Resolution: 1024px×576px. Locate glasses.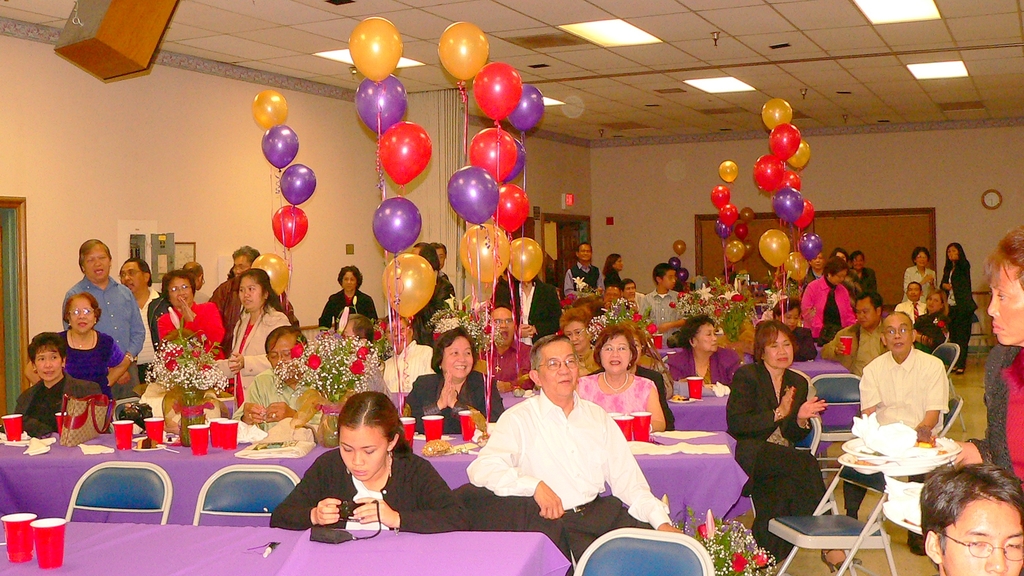
x1=884 y1=329 x2=915 y2=337.
